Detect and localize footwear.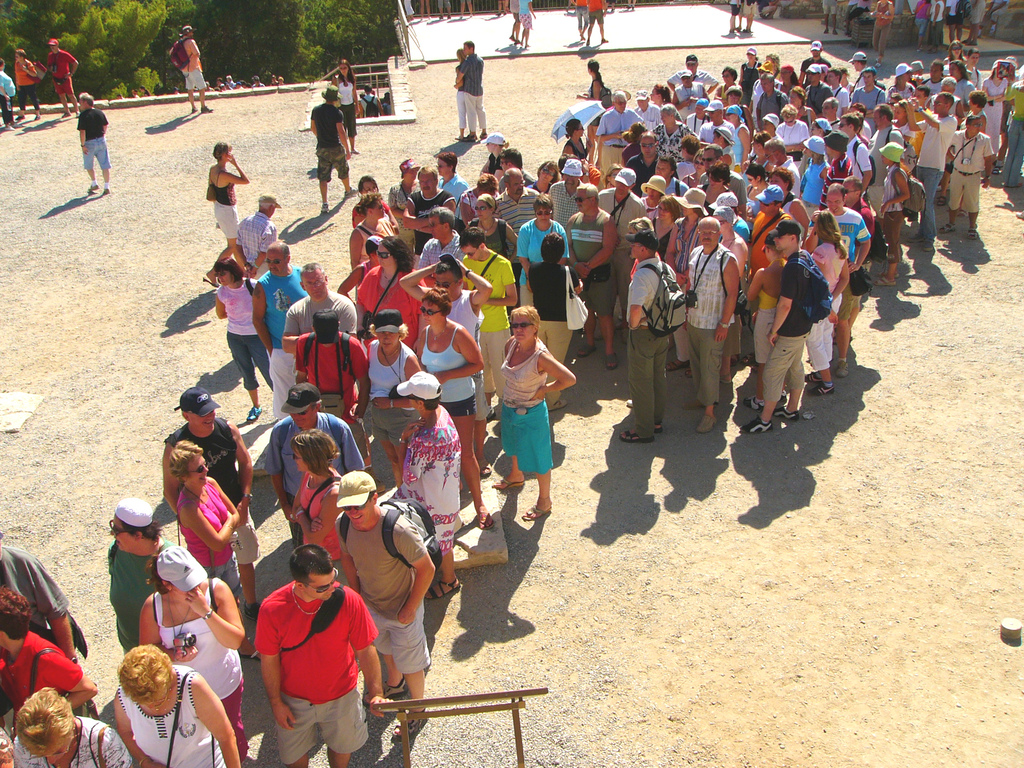
Localized at box(463, 134, 474, 142).
